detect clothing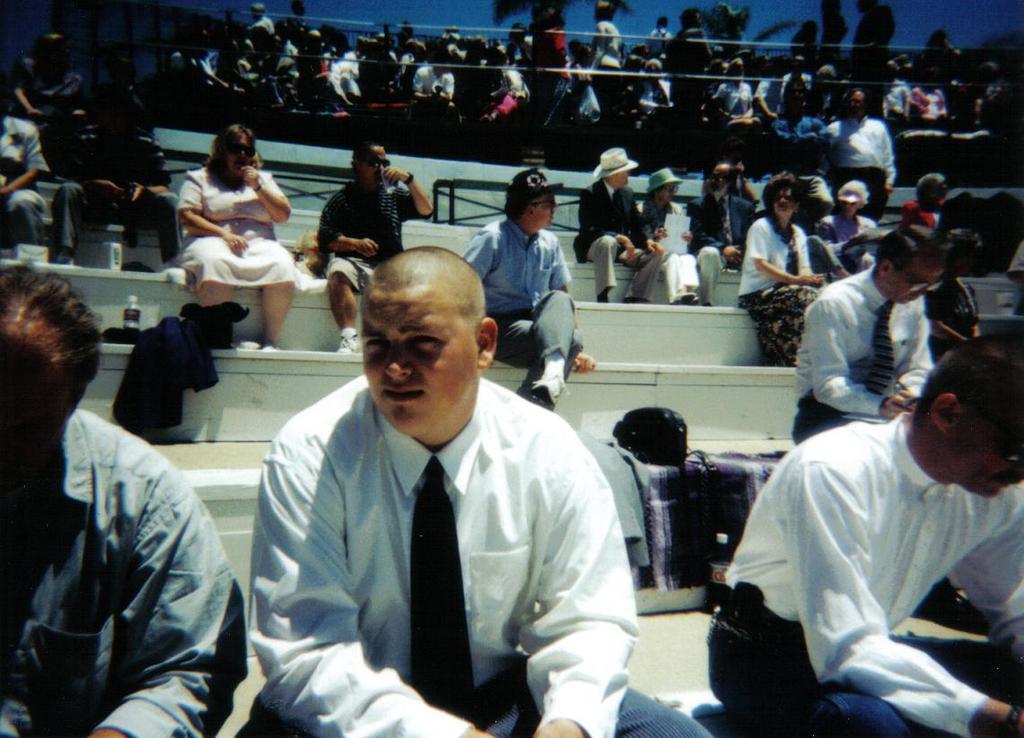
(left=312, top=178, right=425, bottom=289)
